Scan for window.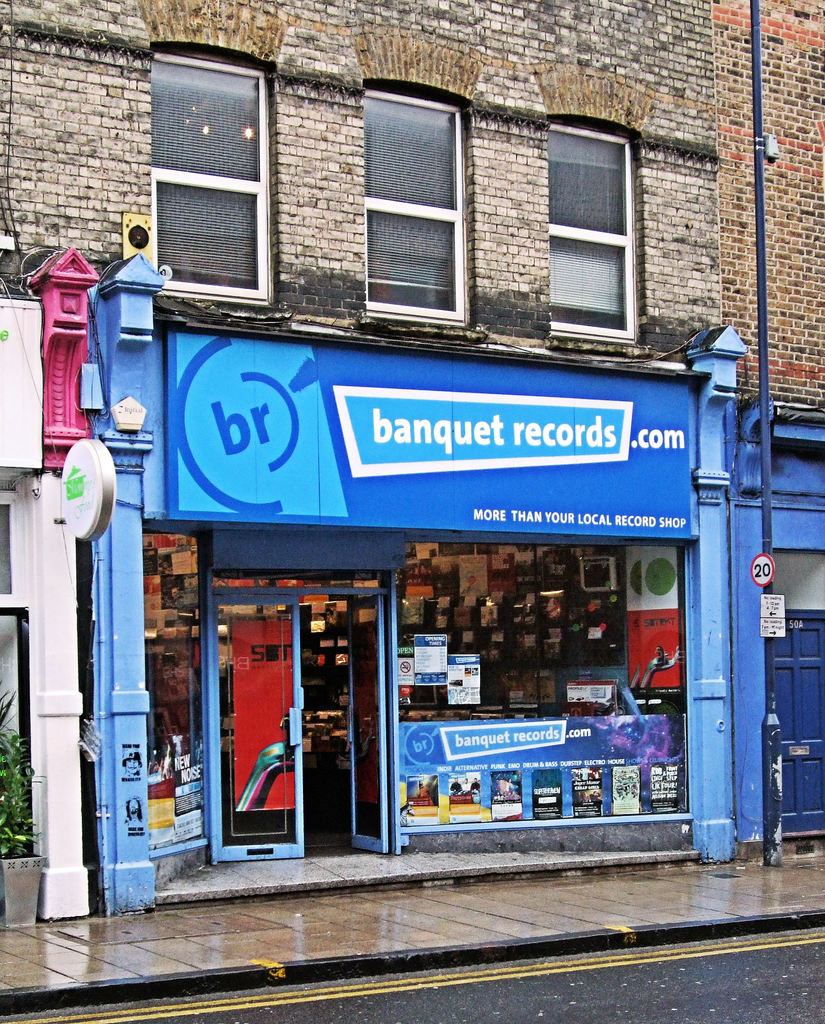
Scan result: 337, 55, 488, 327.
